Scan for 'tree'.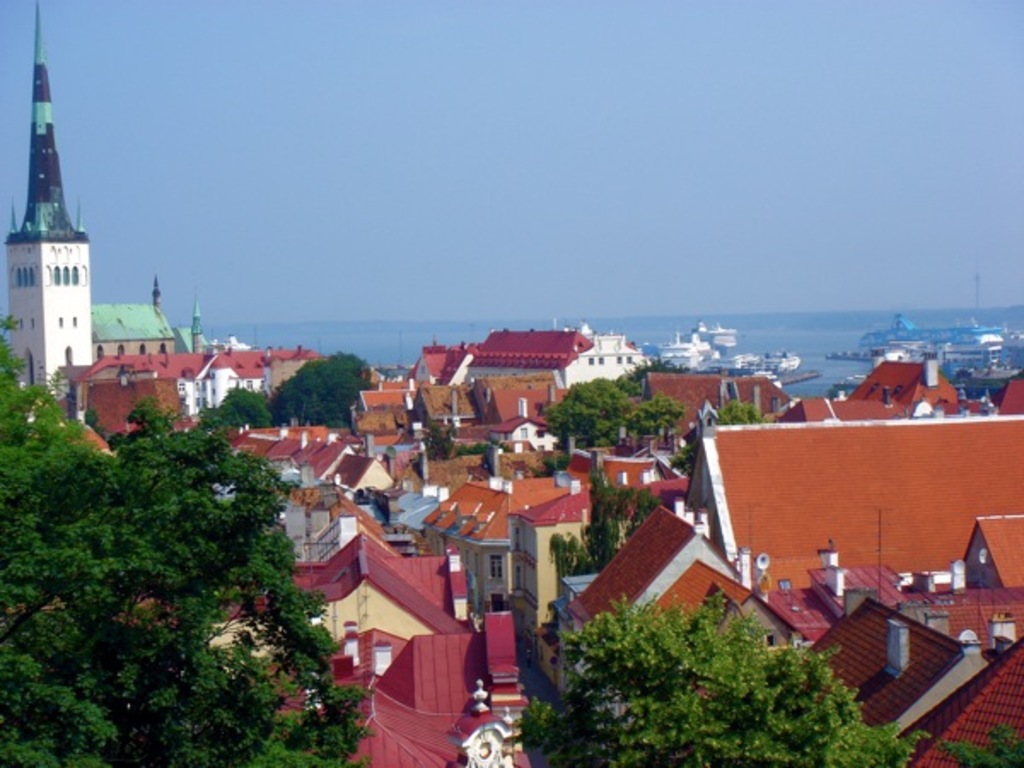
Scan result: rect(208, 382, 263, 423).
